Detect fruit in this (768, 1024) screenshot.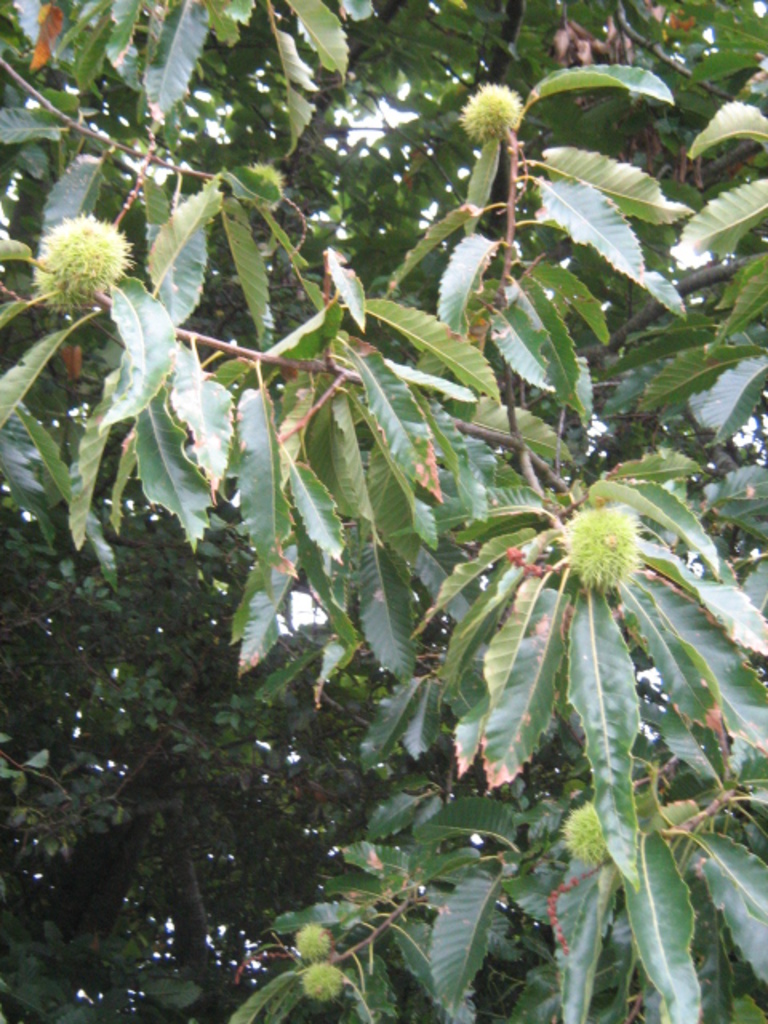
Detection: 453,78,523,144.
